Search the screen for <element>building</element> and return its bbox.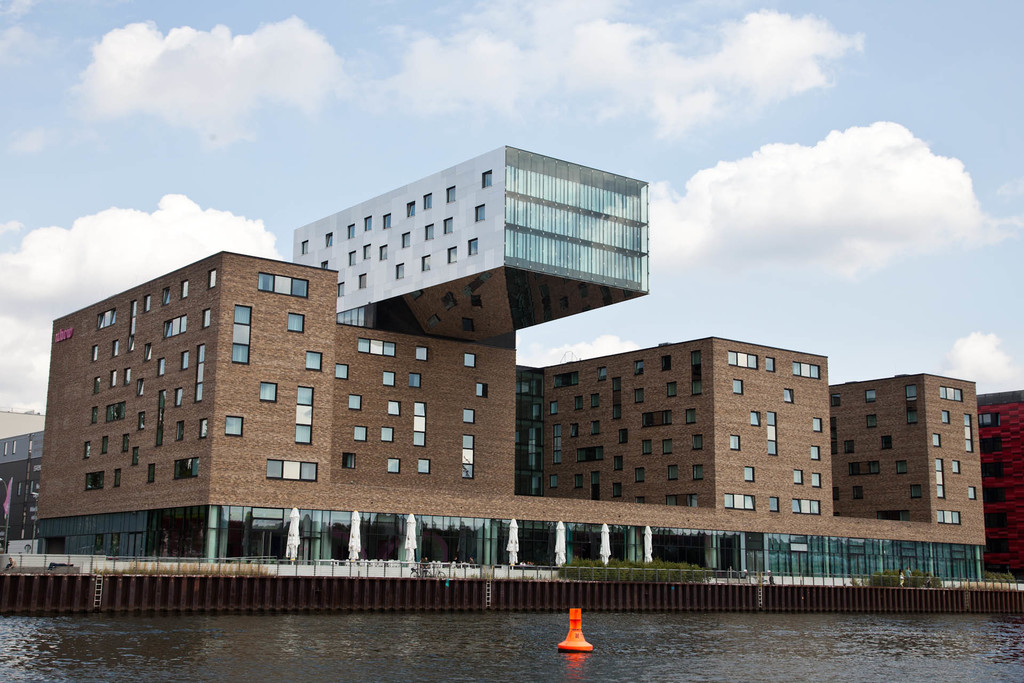
Found: (left=31, top=144, right=984, bottom=576).
